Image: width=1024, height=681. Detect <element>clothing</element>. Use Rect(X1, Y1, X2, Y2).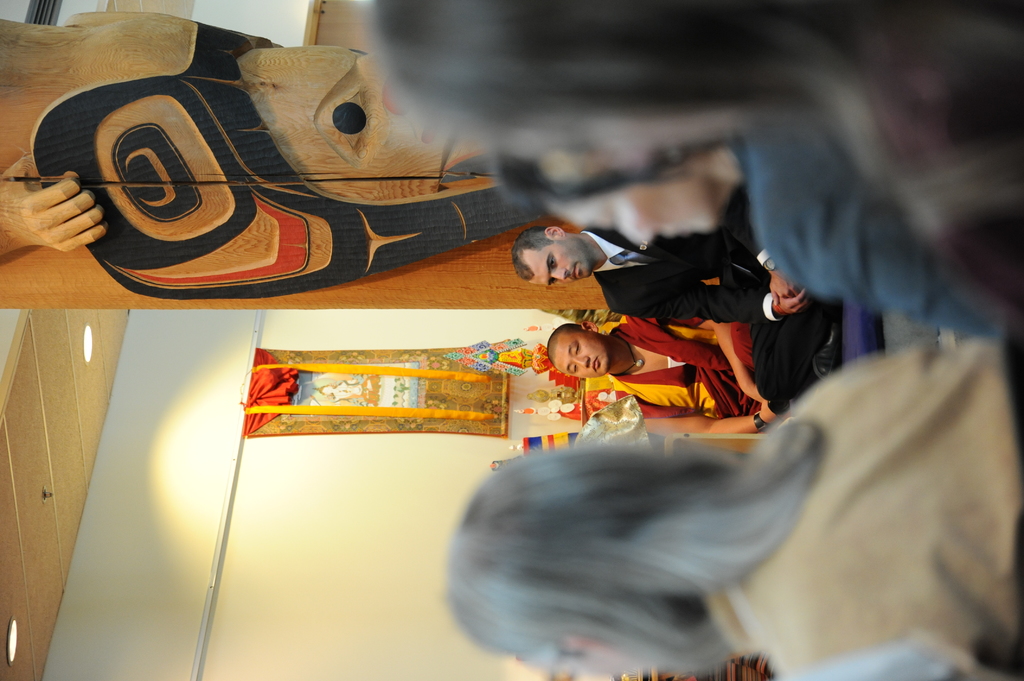
Rect(702, 343, 1023, 677).
